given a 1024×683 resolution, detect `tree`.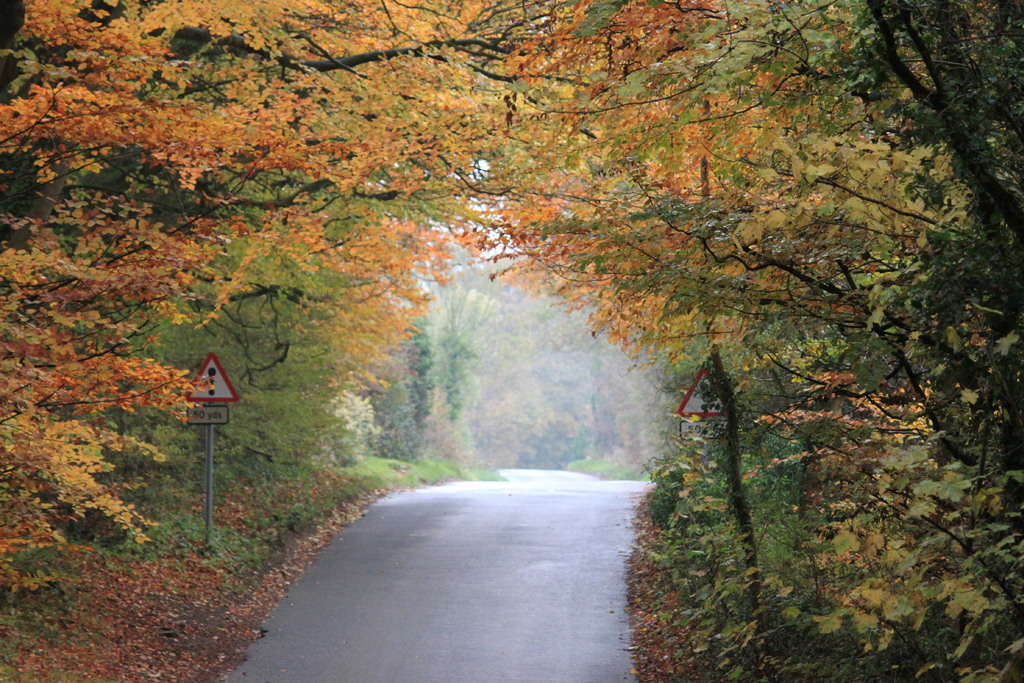
[x1=404, y1=270, x2=512, y2=448].
